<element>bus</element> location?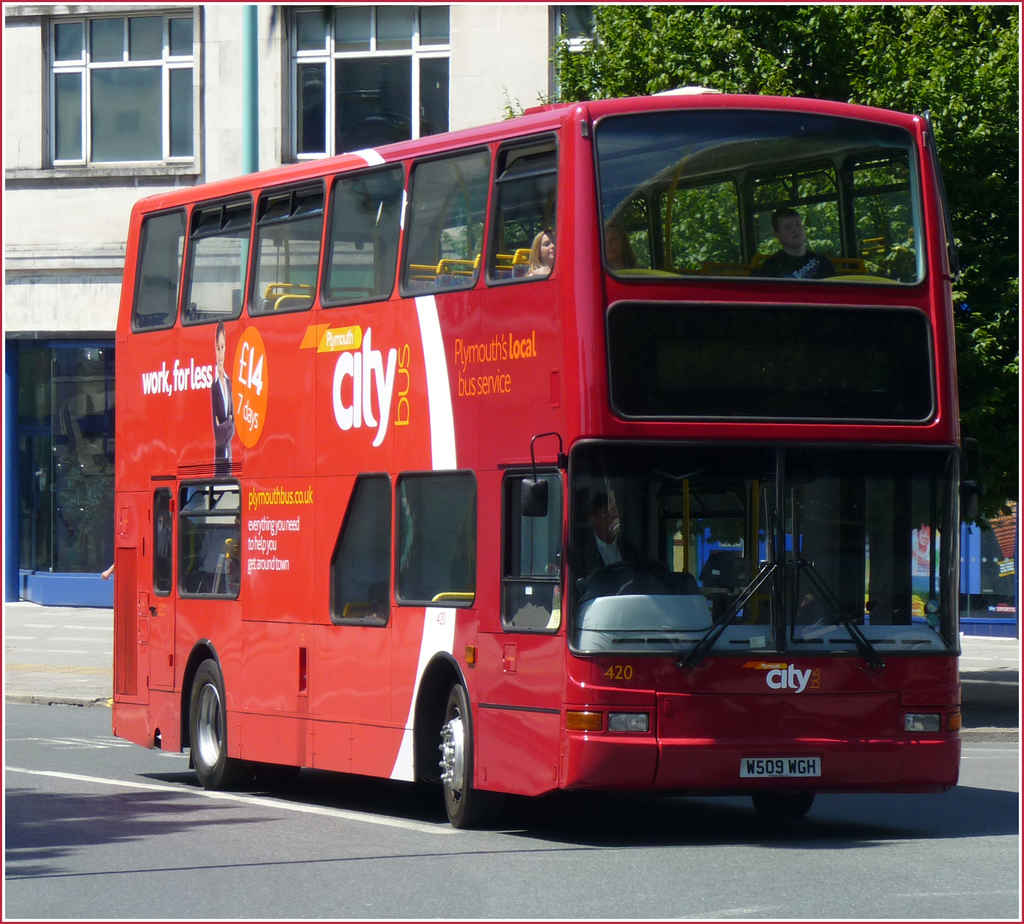
[113, 77, 963, 827]
